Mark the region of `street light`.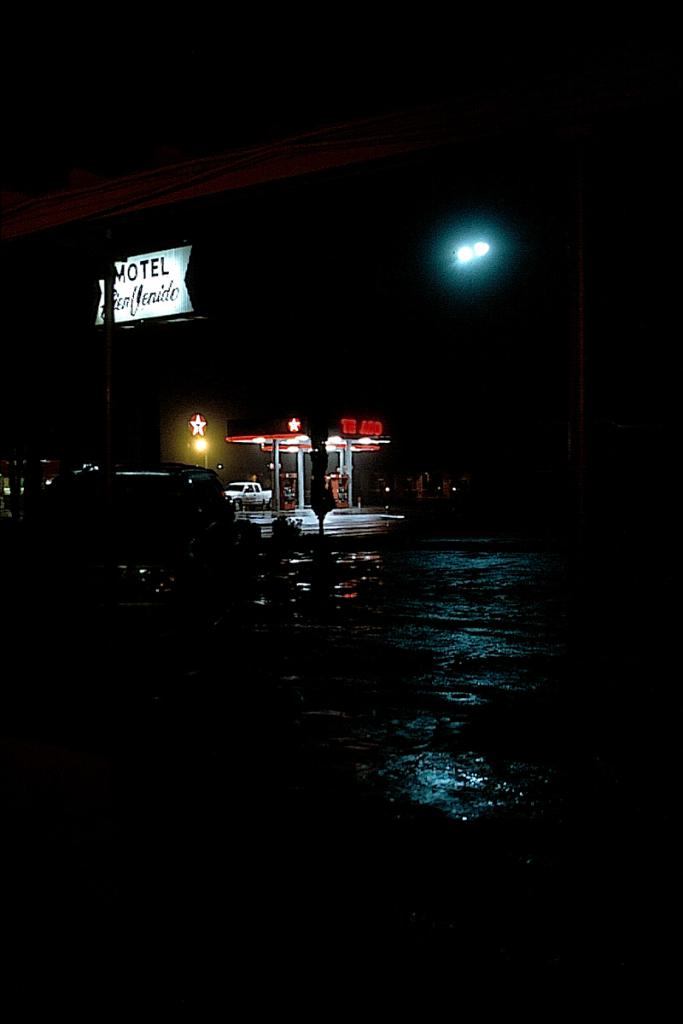
Region: detection(190, 433, 209, 468).
